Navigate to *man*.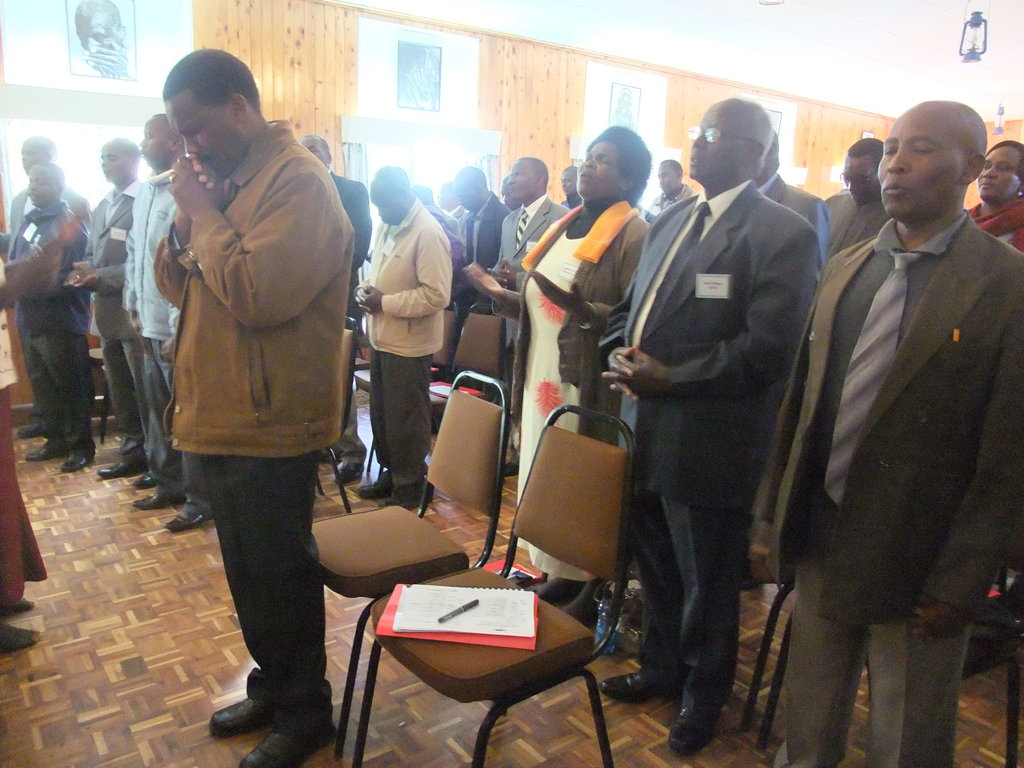
Navigation target: (x1=295, y1=134, x2=371, y2=486).
